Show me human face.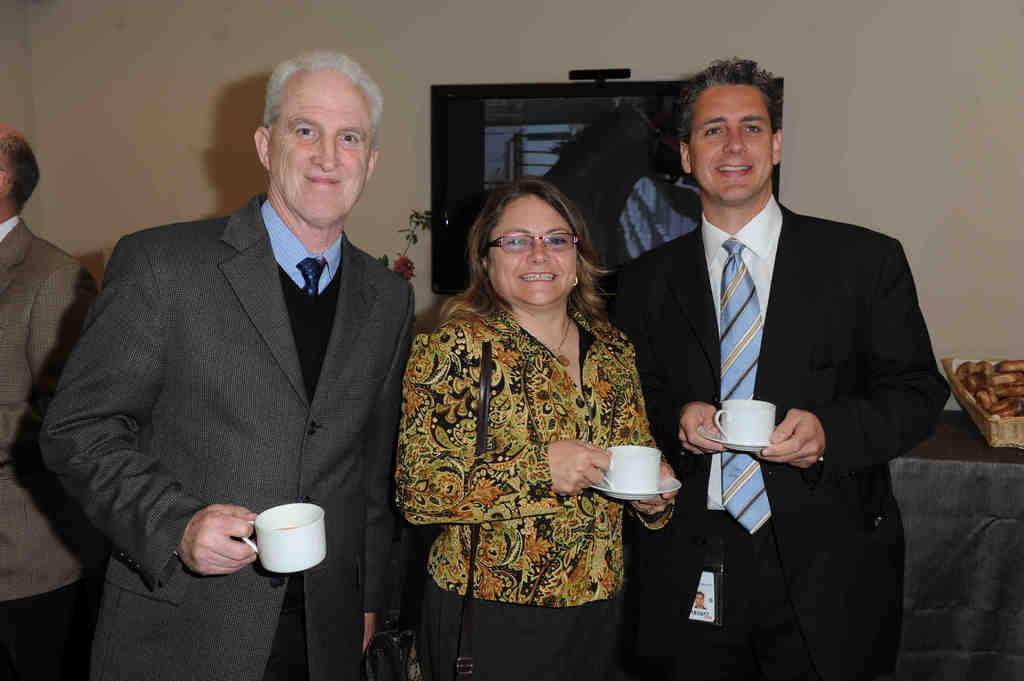
human face is here: bbox=(694, 83, 772, 198).
